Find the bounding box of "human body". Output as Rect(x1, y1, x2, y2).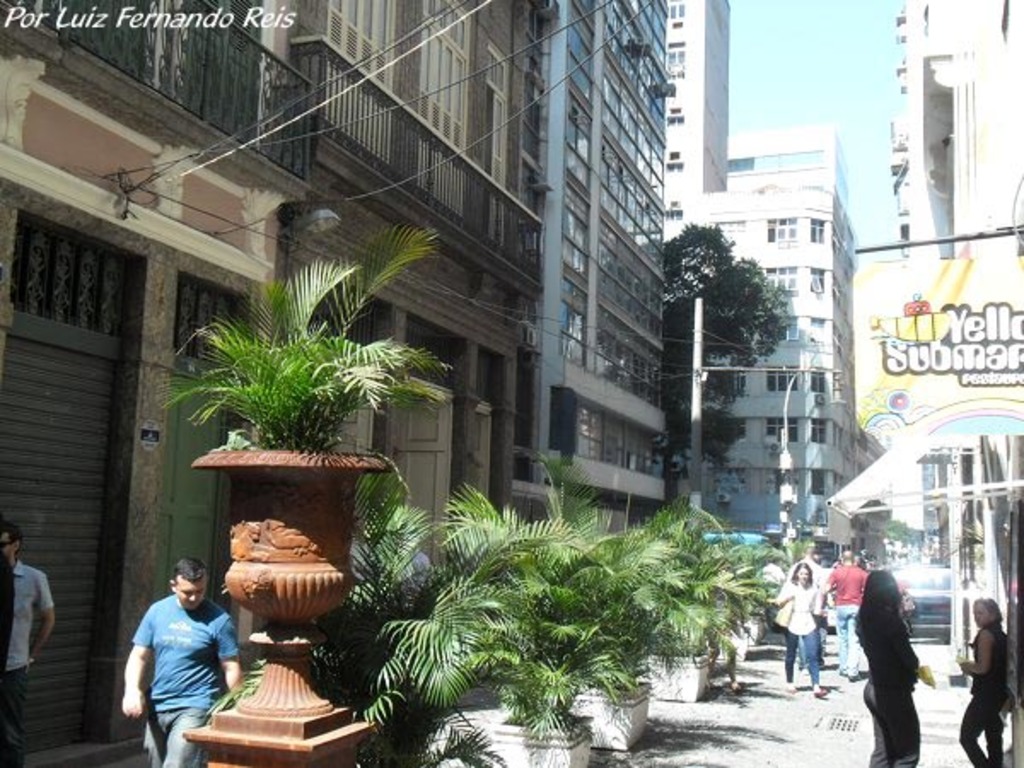
Rect(957, 597, 1010, 766).
